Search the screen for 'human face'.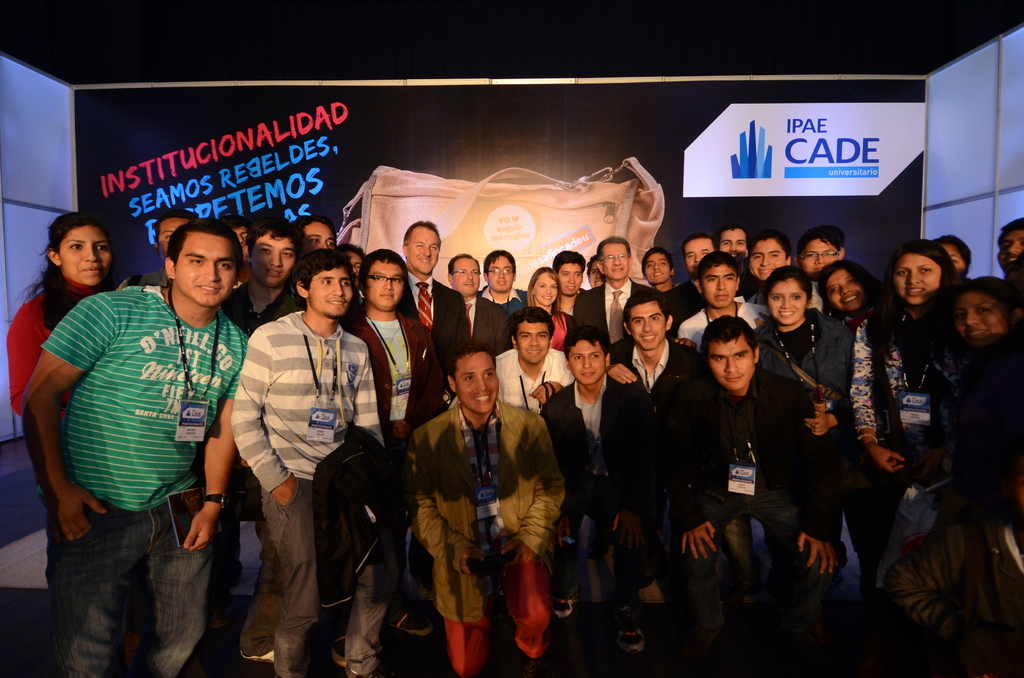
Found at box=[767, 275, 806, 326].
